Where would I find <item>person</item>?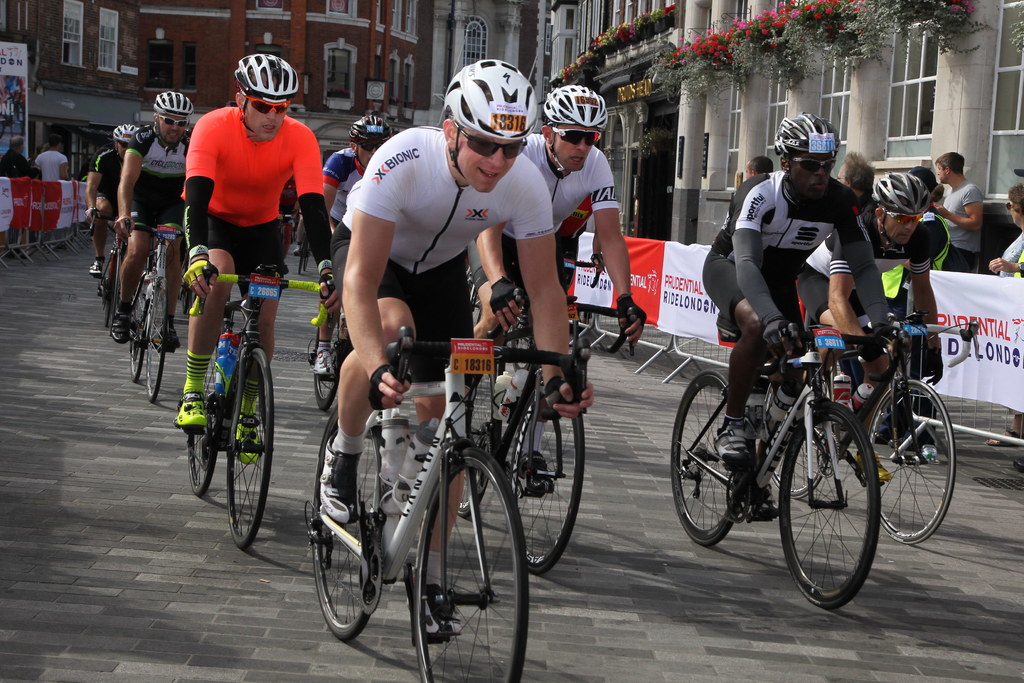
At x1=29 y1=130 x2=71 y2=181.
